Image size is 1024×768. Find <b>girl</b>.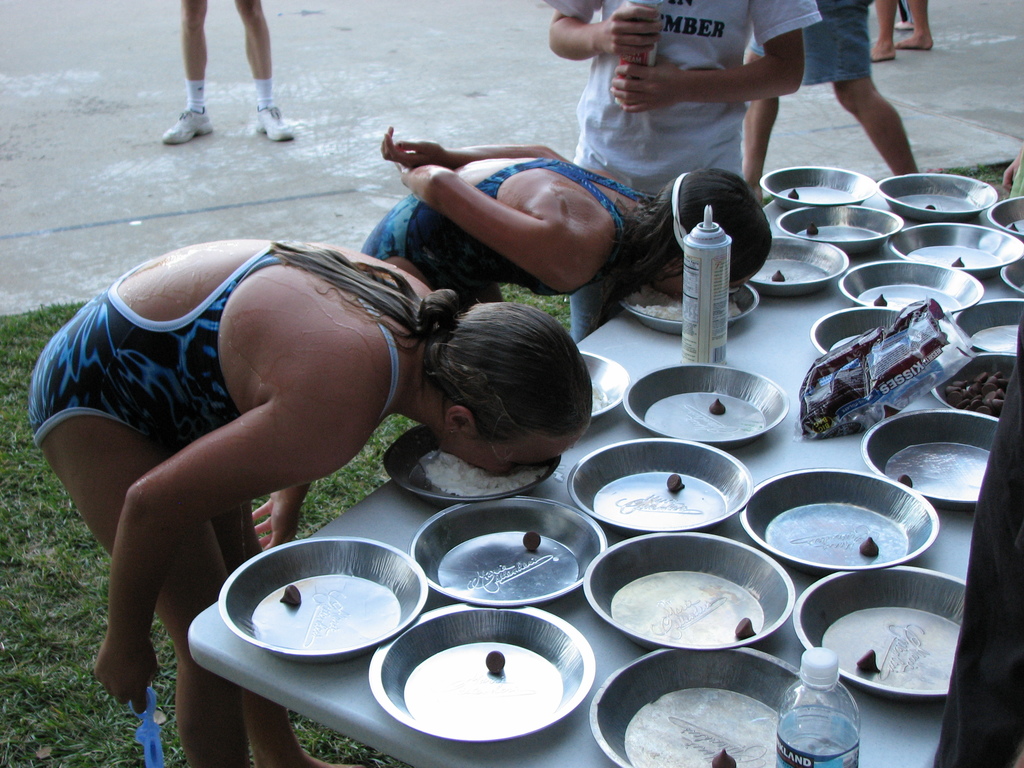
bbox(360, 122, 771, 311).
